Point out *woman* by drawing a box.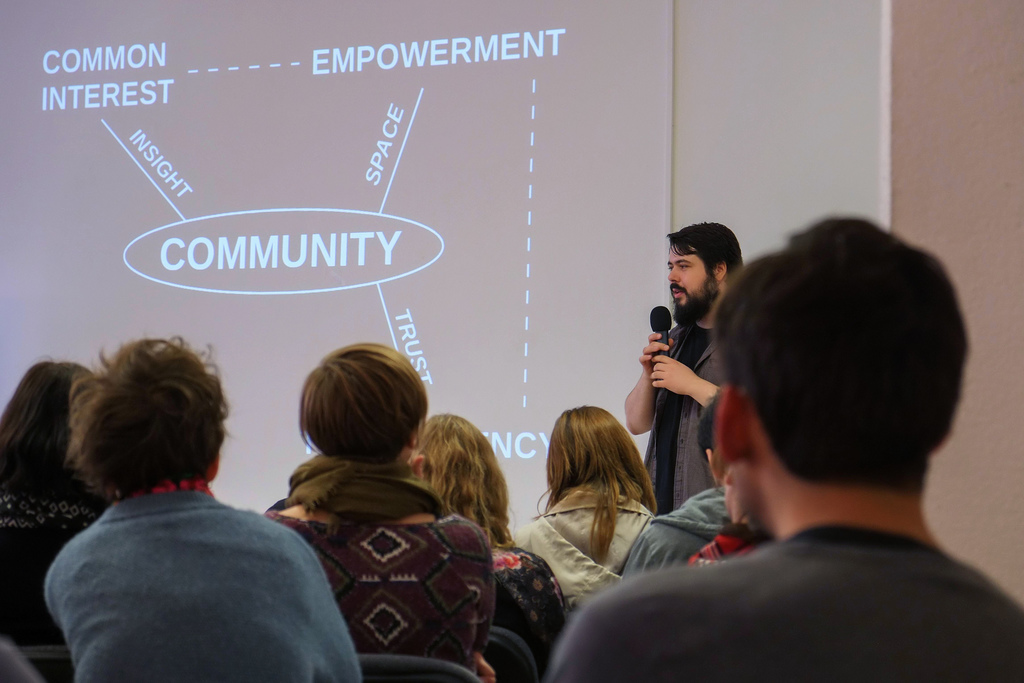
[531,400,667,611].
